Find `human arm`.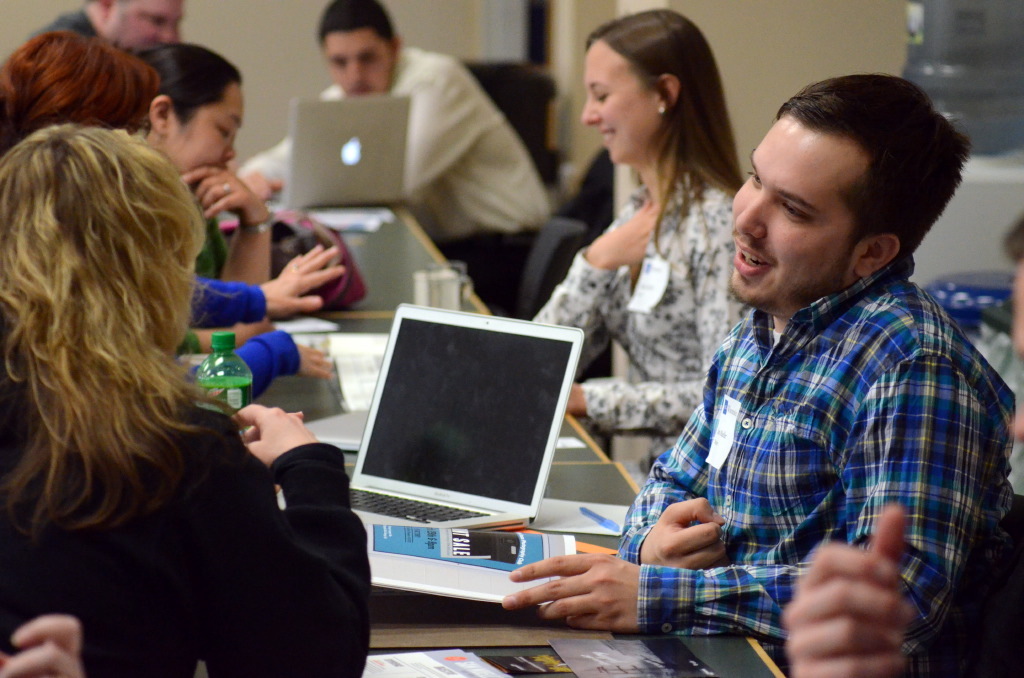
l=188, t=243, r=346, b=322.
